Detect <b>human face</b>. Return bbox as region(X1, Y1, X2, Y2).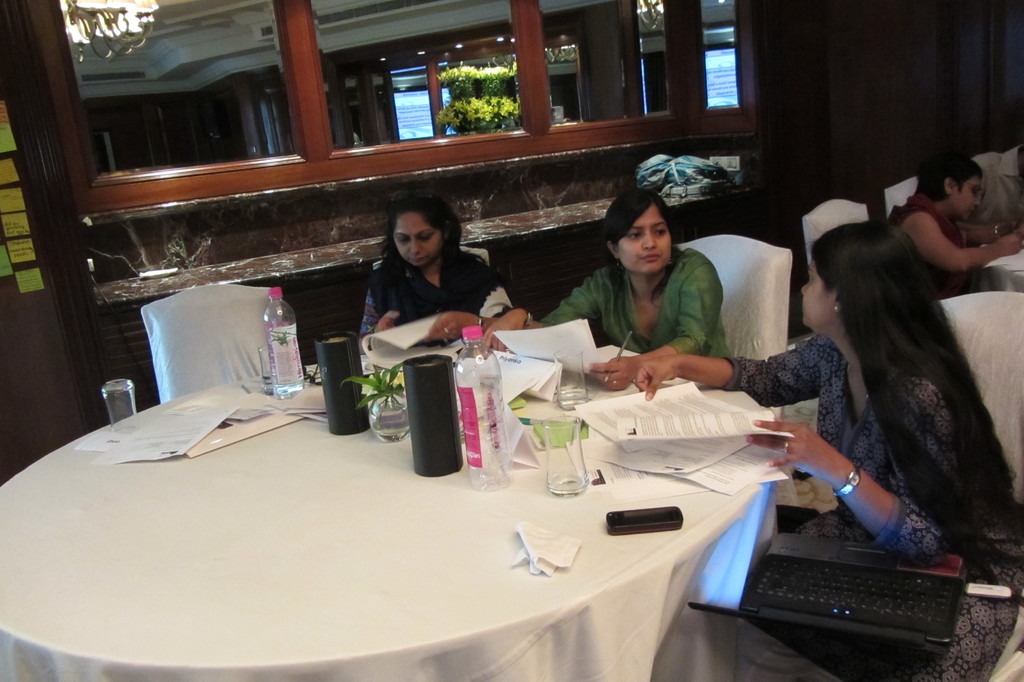
region(388, 214, 440, 270).
